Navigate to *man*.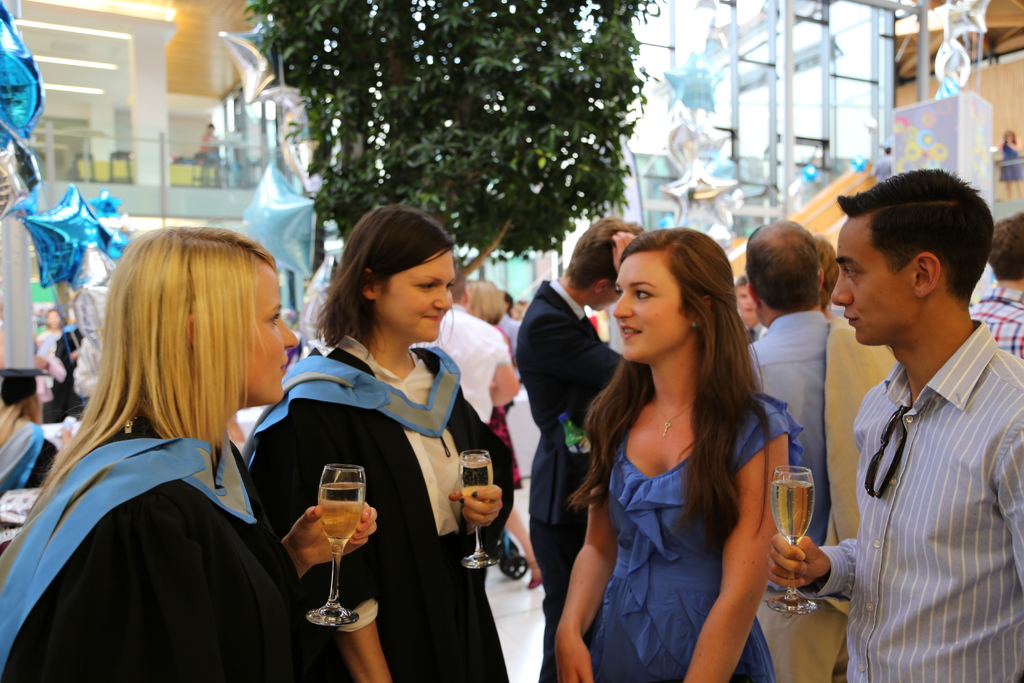
Navigation target: 434:262:519:416.
